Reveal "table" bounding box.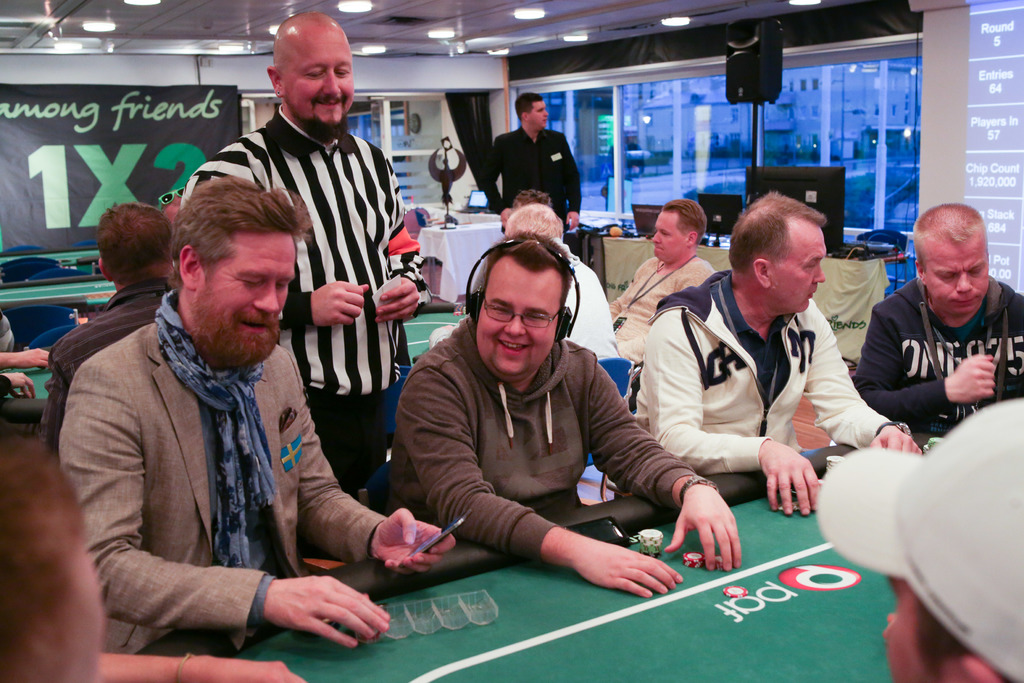
Revealed: pyautogui.locateOnScreen(598, 235, 910, 378).
